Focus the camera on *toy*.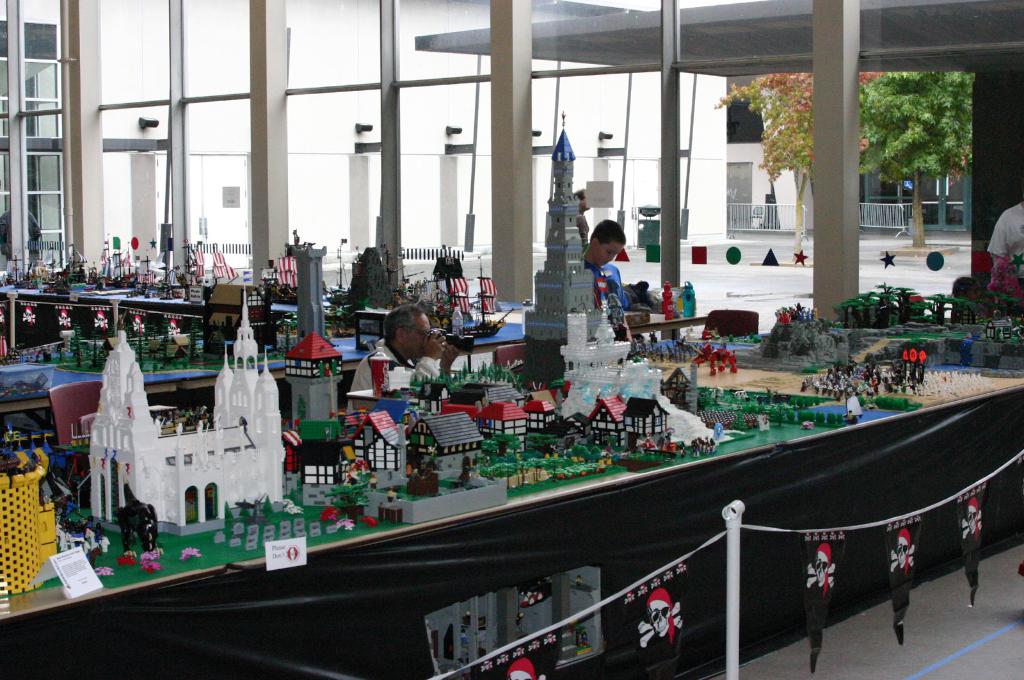
Focus region: {"x1": 561, "y1": 416, "x2": 596, "y2": 438}.
